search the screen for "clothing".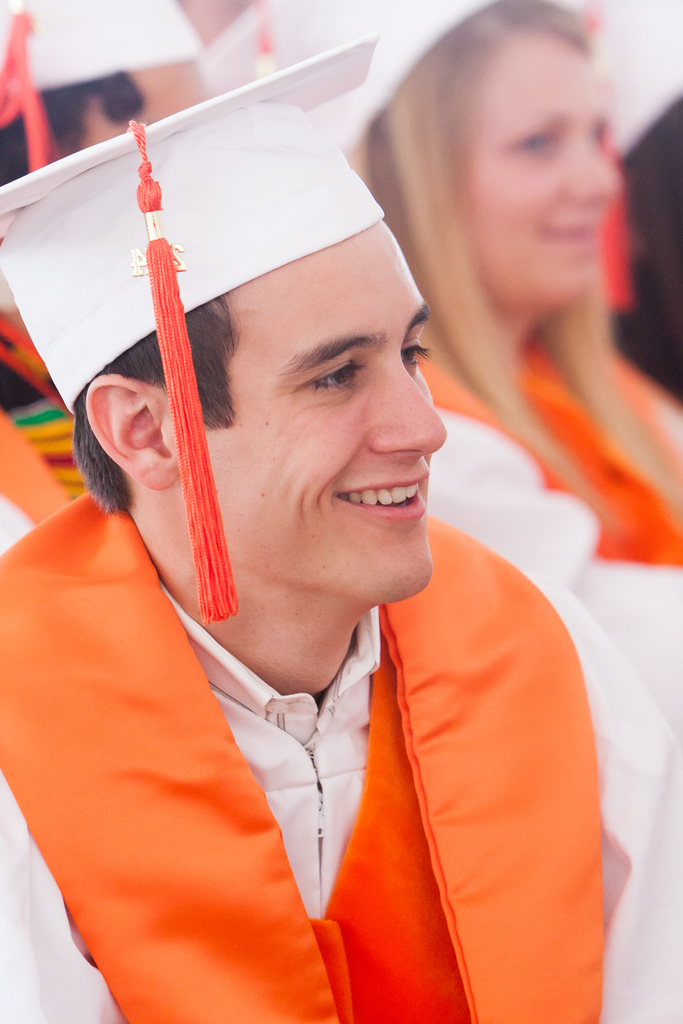
Found at <region>0, 395, 89, 533</region>.
